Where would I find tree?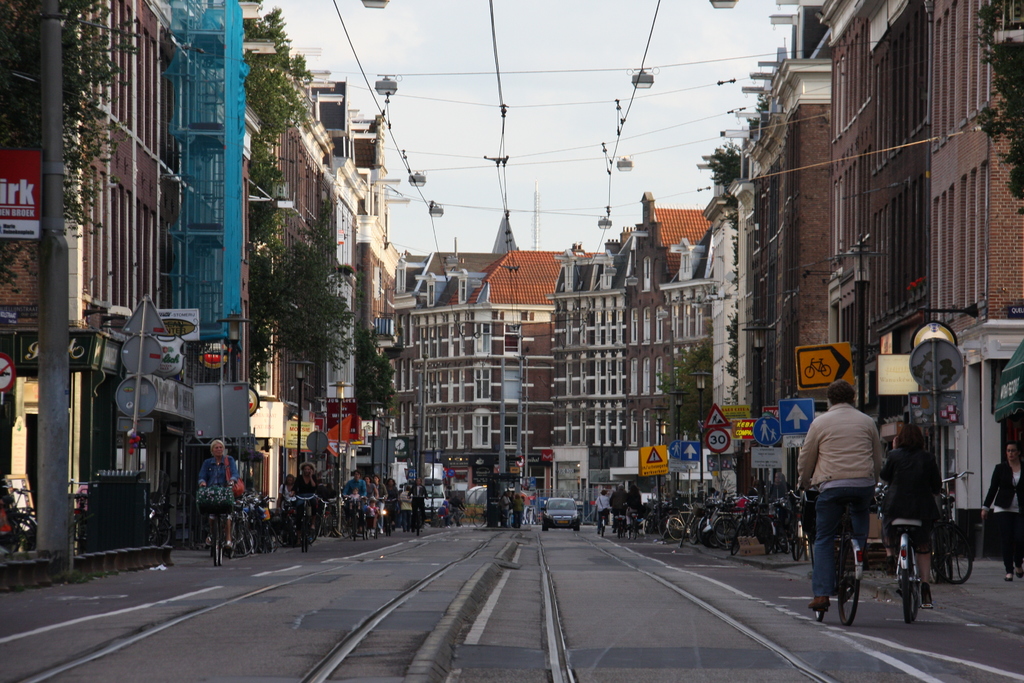
At box=[348, 328, 402, 423].
